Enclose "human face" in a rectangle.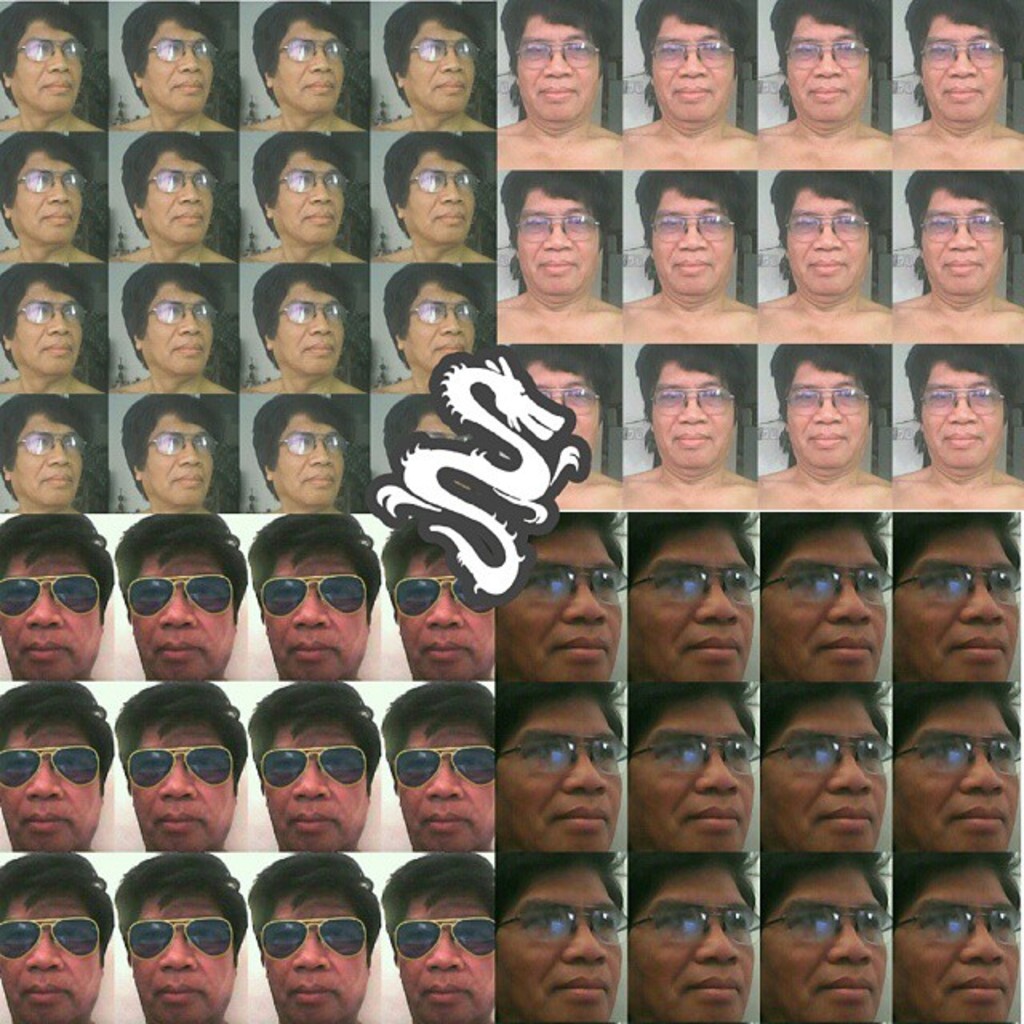
bbox=[11, 411, 83, 506].
